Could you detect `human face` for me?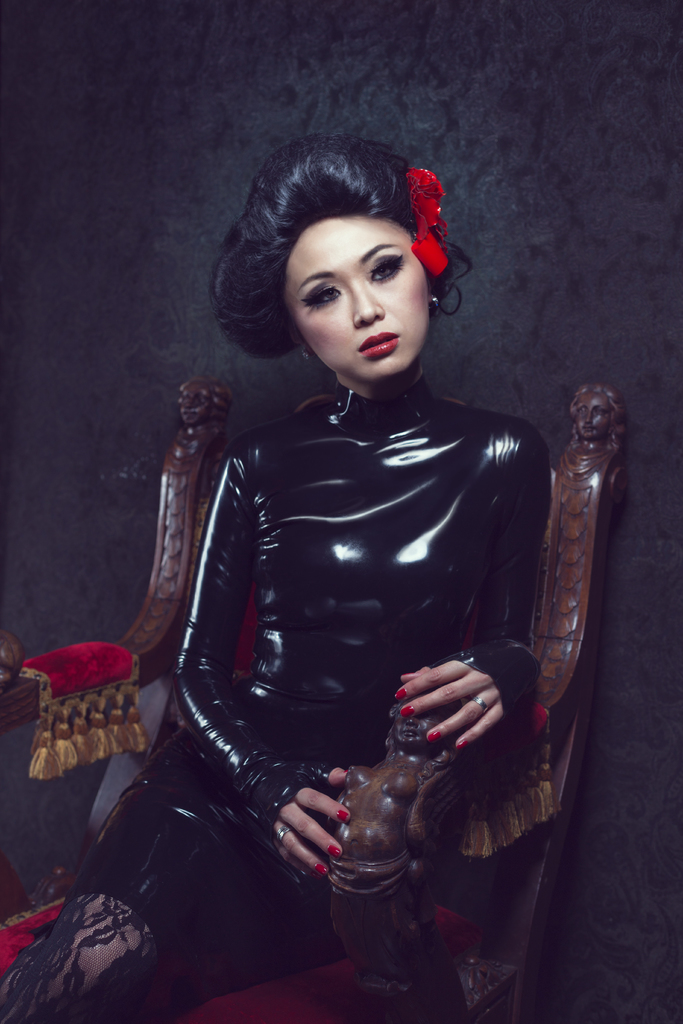
Detection result: x1=284, y1=218, x2=429, y2=383.
